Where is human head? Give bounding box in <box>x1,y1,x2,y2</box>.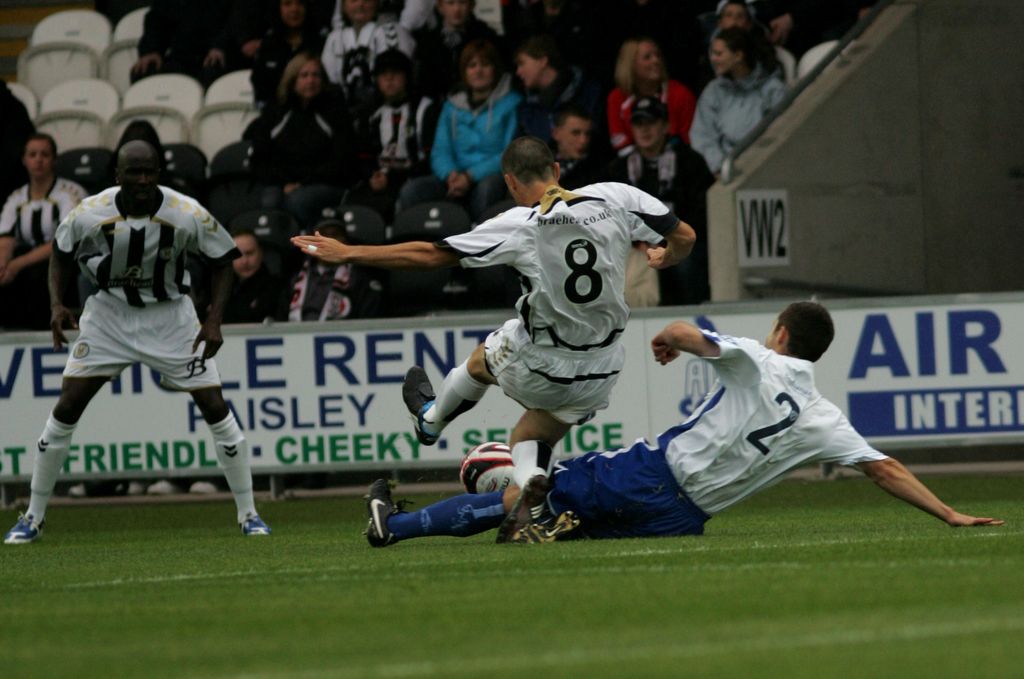
<box>237,0,859,161</box>.
